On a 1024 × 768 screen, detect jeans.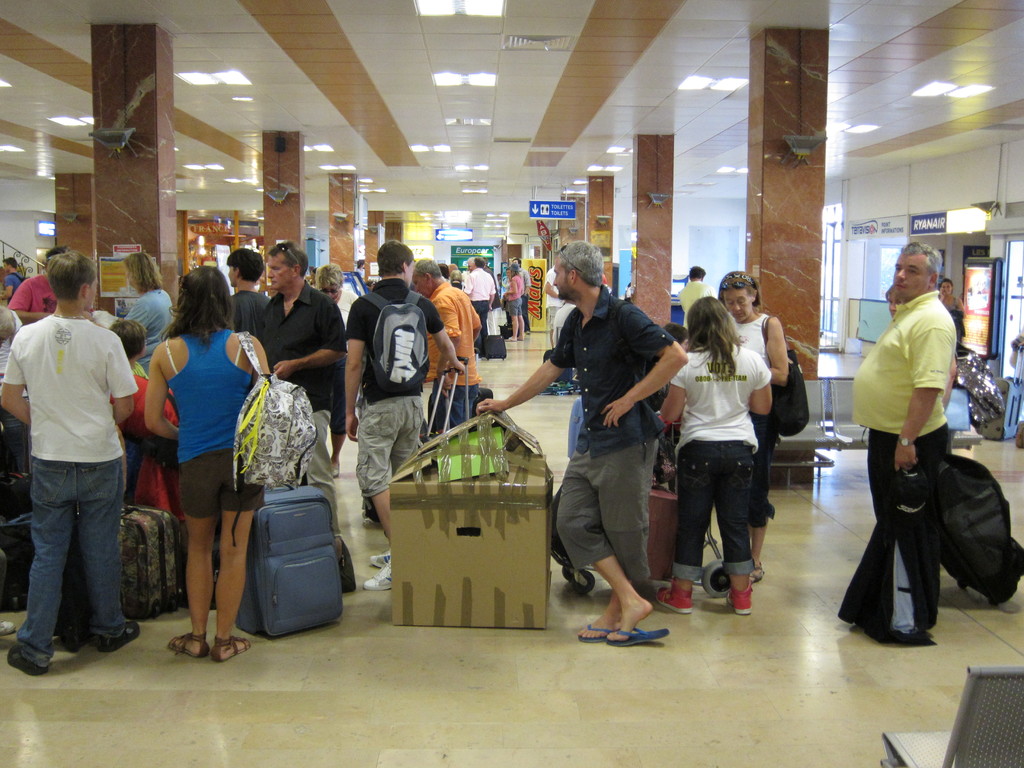
<region>673, 442, 756, 584</region>.
